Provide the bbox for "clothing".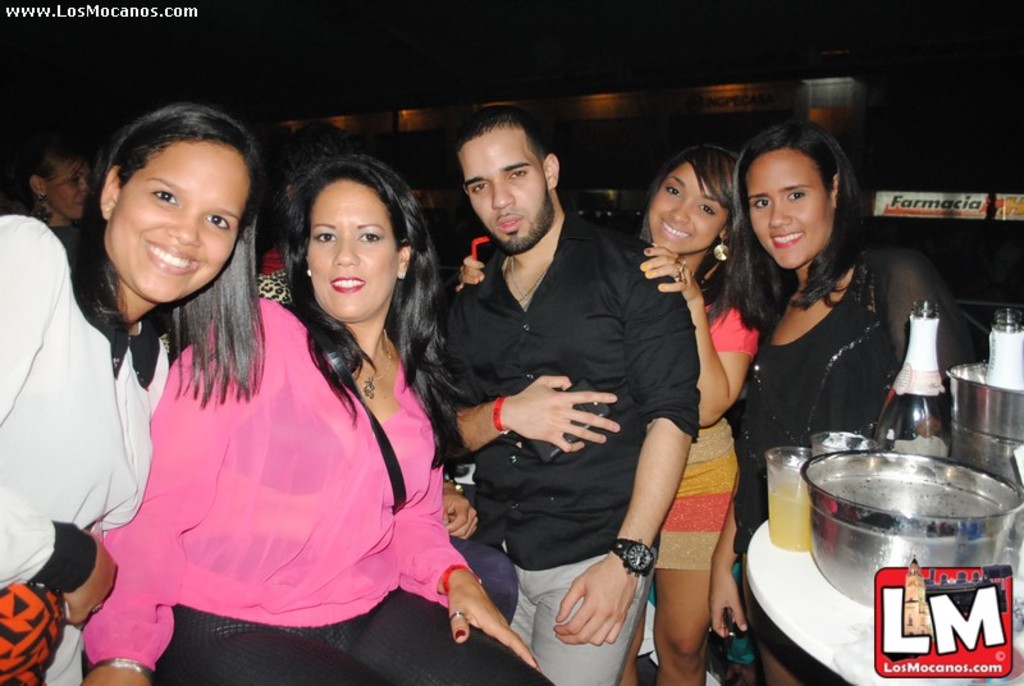
box(246, 275, 511, 623).
